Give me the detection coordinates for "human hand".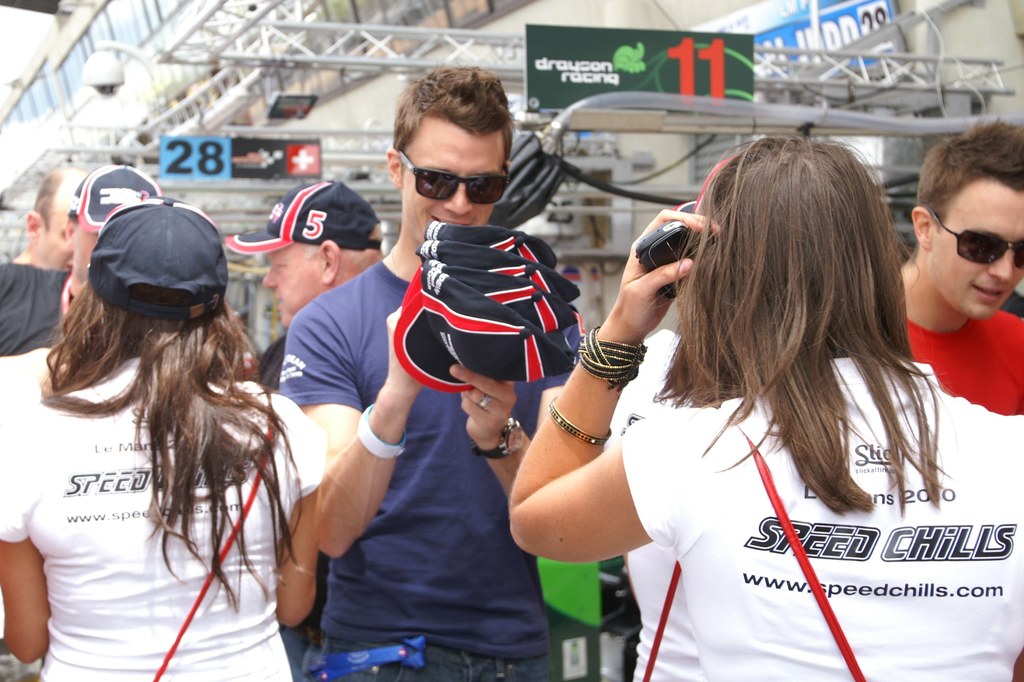
box(386, 307, 426, 395).
